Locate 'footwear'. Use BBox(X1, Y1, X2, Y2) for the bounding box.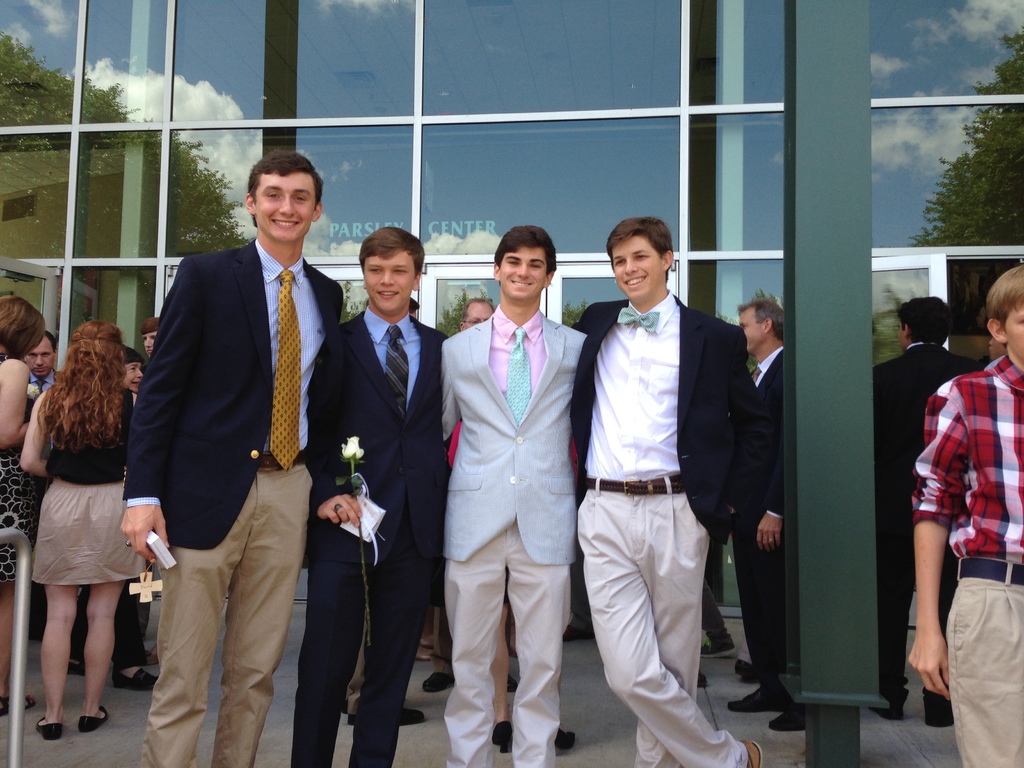
BBox(714, 634, 732, 657).
